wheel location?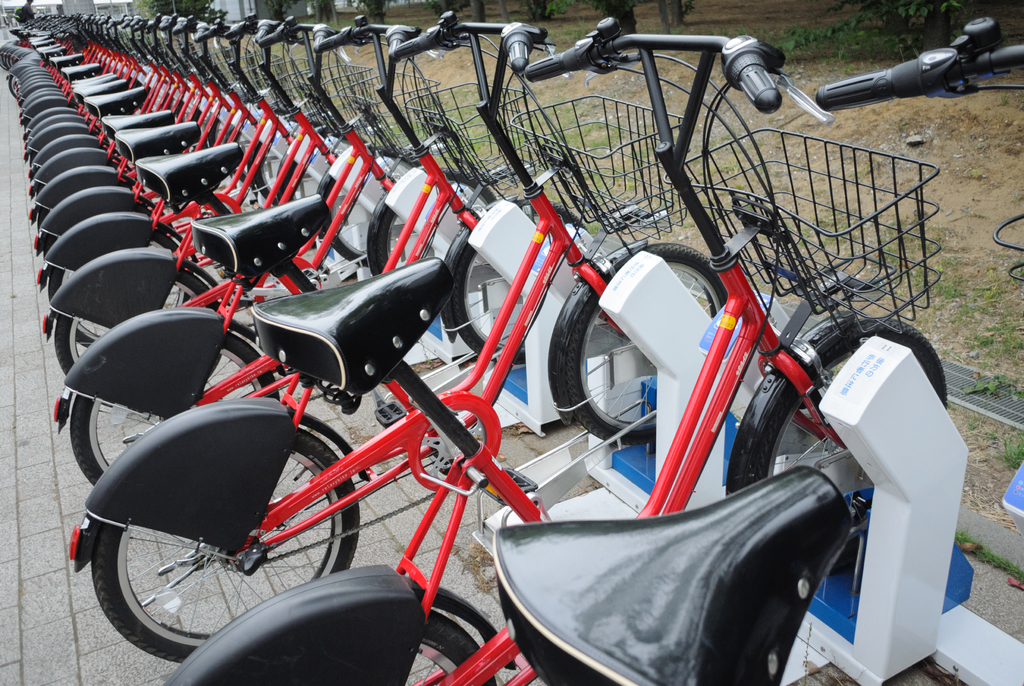
457/195/589/371
